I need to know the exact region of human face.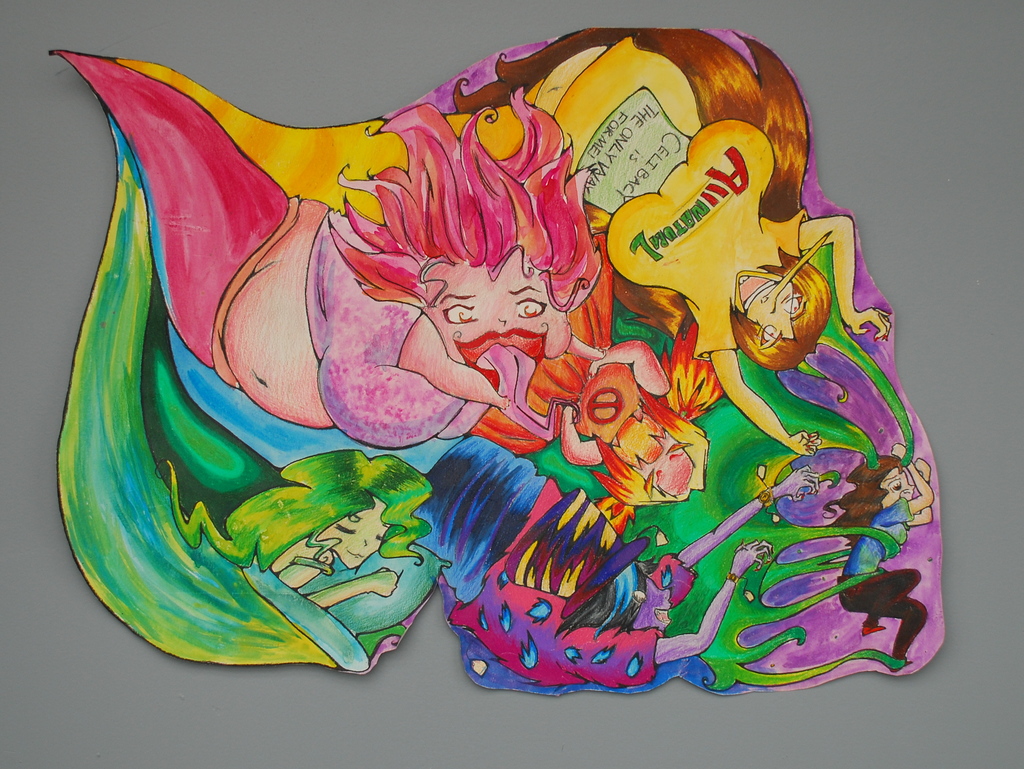
Region: bbox=[733, 273, 813, 339].
